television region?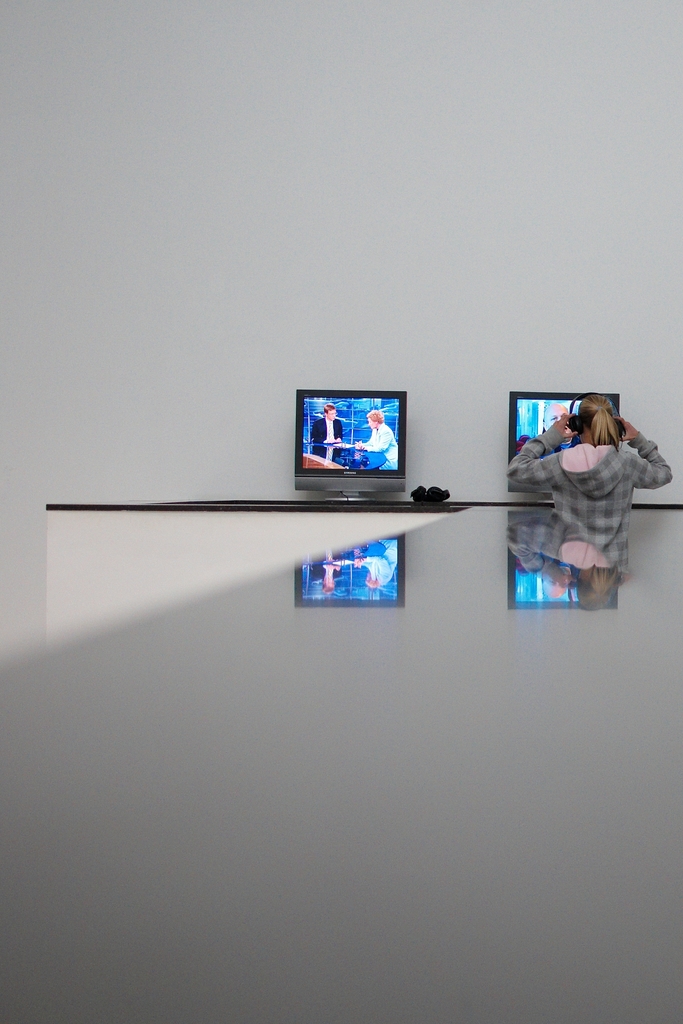
bbox(507, 390, 618, 502)
